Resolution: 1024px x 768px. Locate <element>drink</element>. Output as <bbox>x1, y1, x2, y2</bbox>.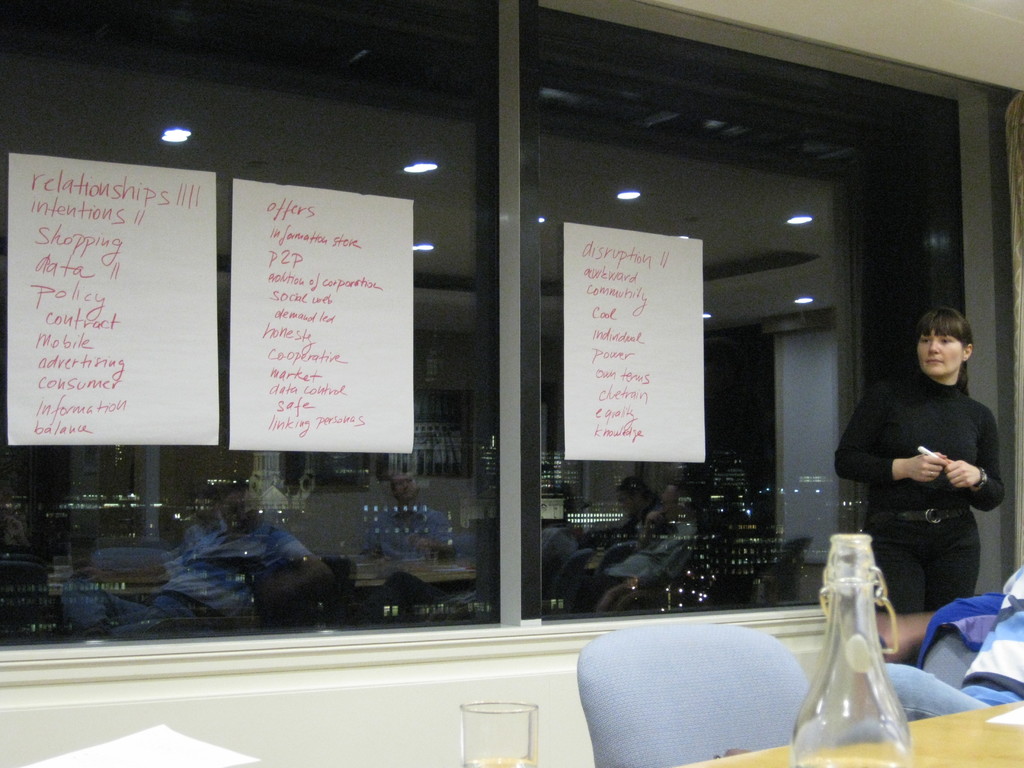
<bbox>465, 759, 538, 767</bbox>.
